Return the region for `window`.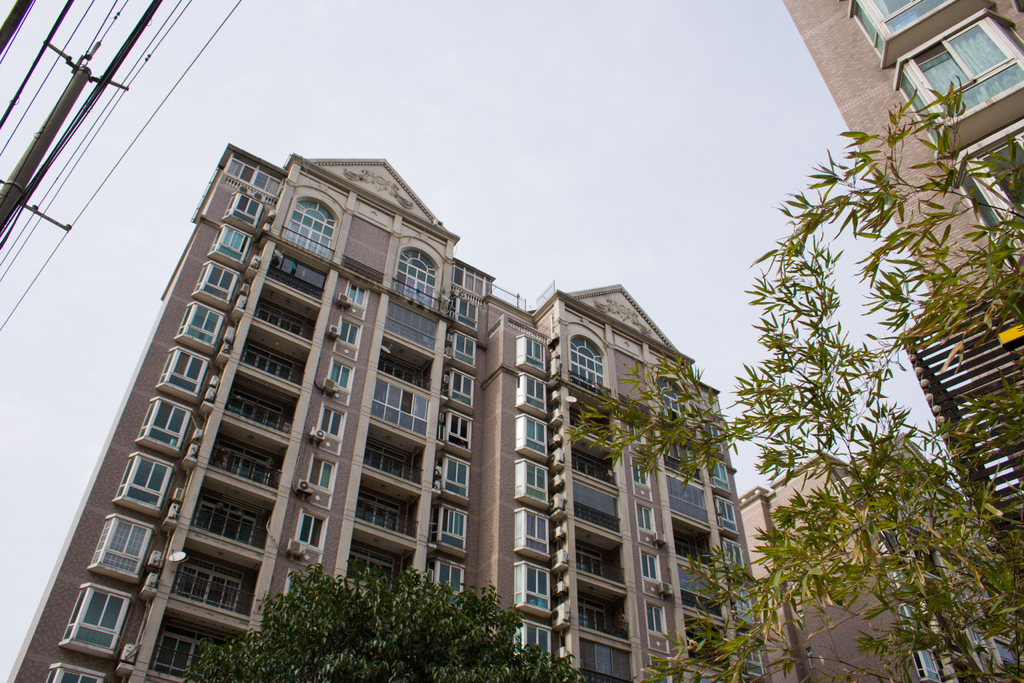
bbox(177, 556, 243, 614).
